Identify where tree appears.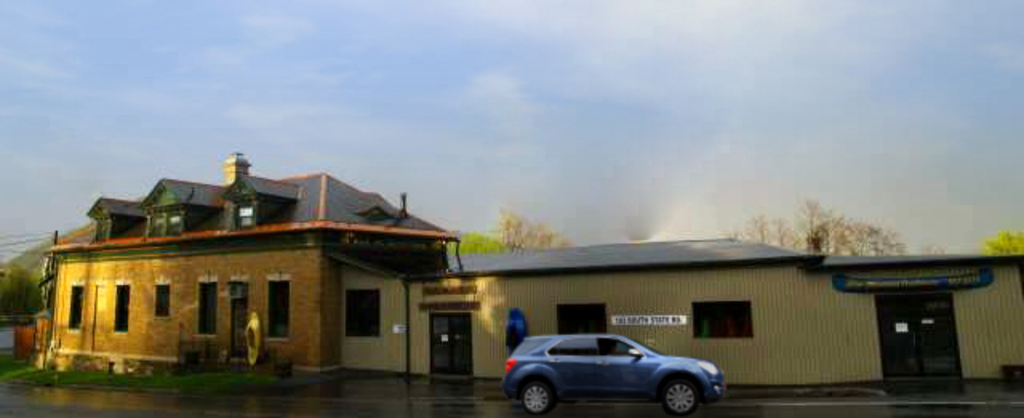
Appears at <box>438,203,573,261</box>.
